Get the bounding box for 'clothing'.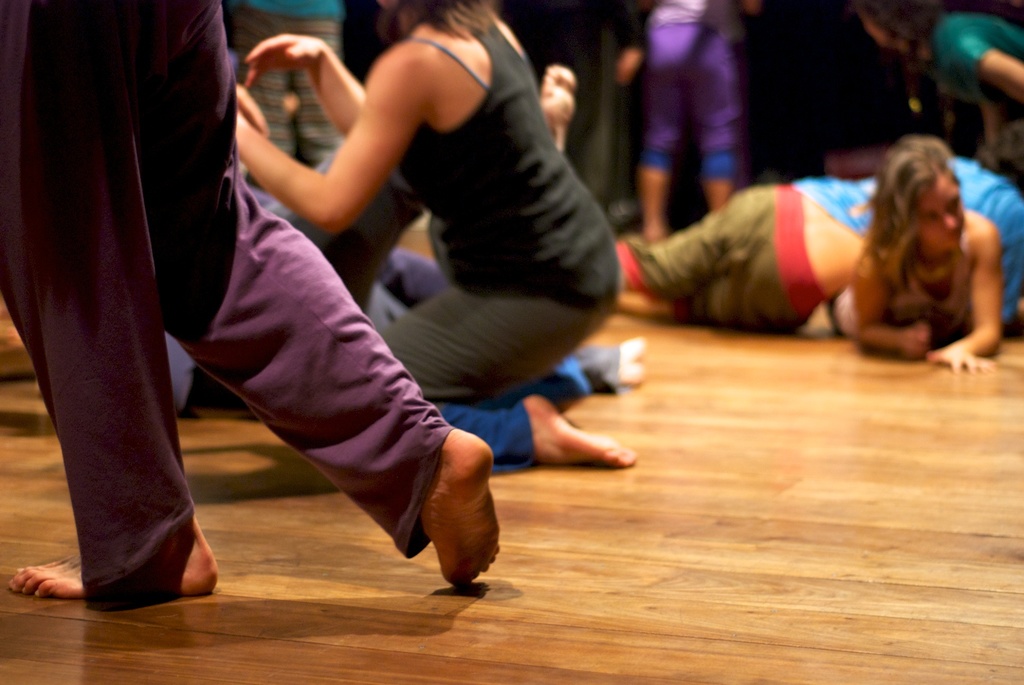
(left=925, top=13, right=1023, bottom=189).
